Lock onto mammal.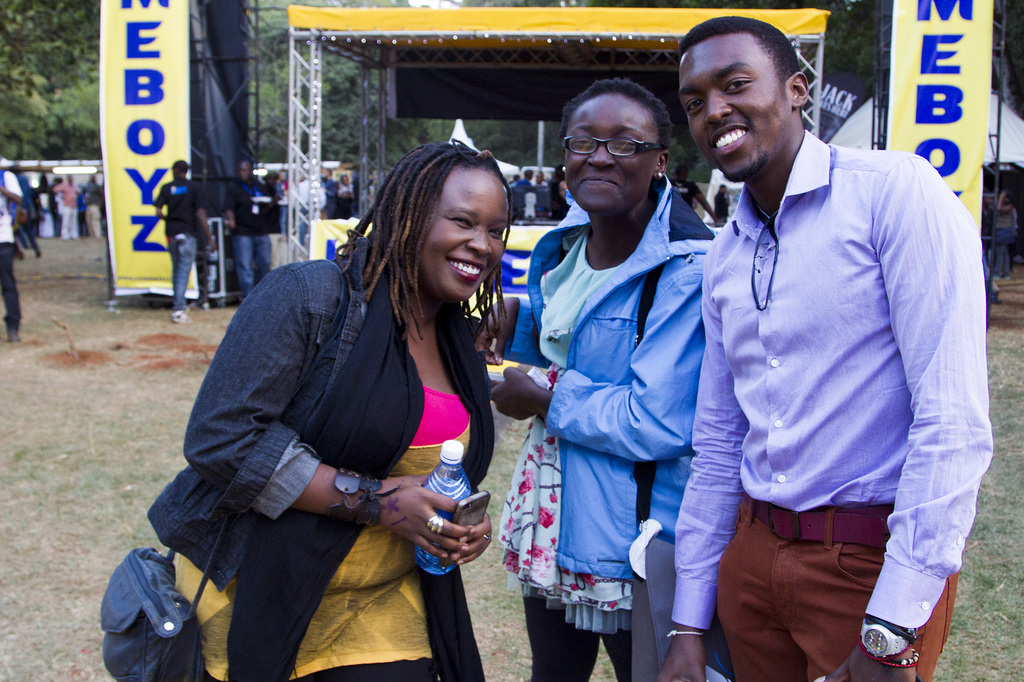
Locked: [x1=0, y1=157, x2=25, y2=339].
